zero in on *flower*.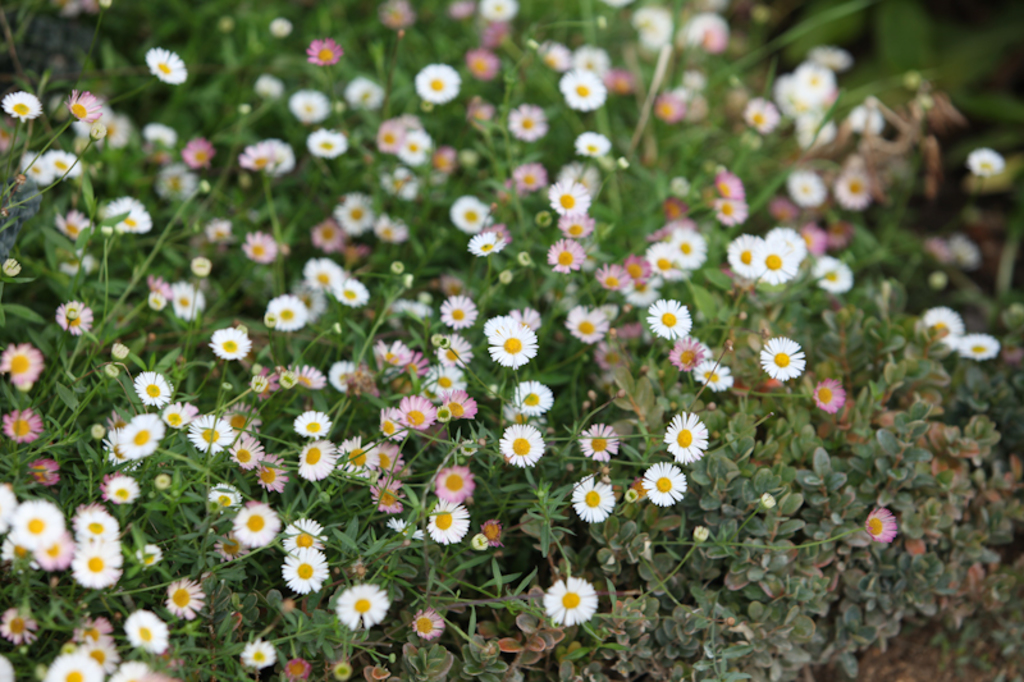
Zeroed in: detection(385, 518, 424, 545).
